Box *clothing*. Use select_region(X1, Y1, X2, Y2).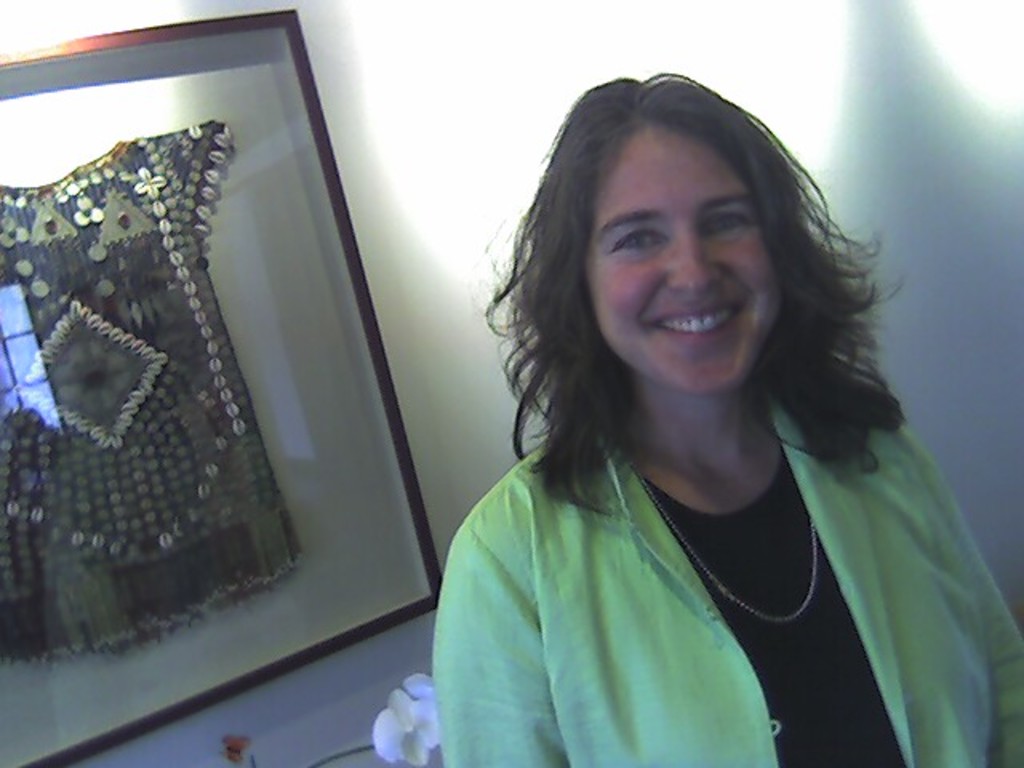
select_region(427, 427, 1022, 766).
